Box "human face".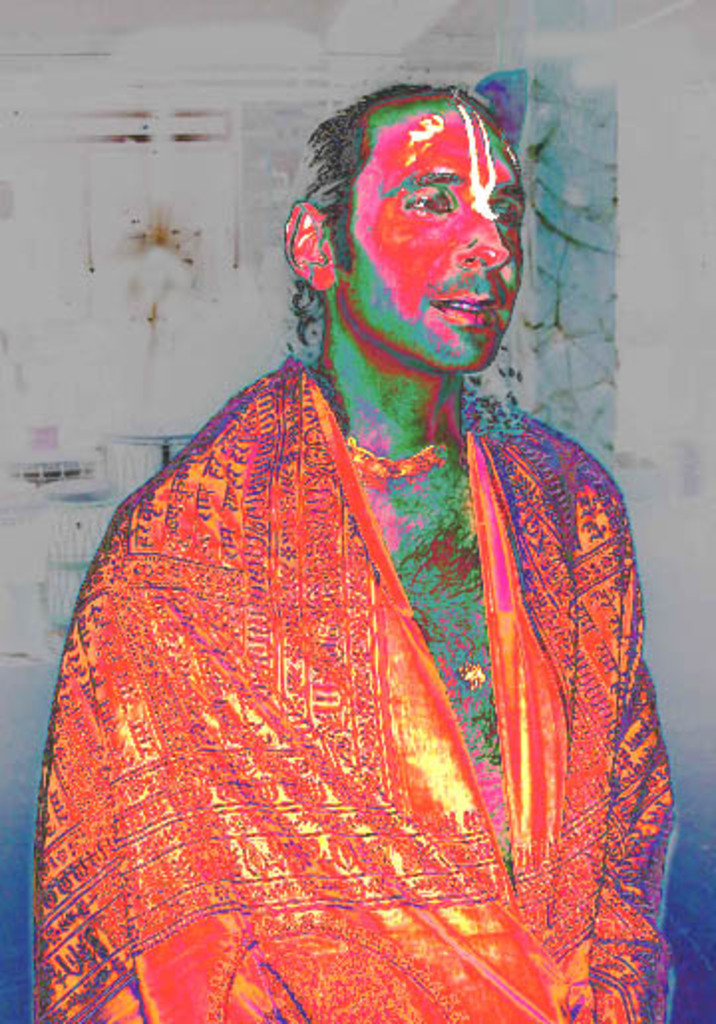
(330,101,529,372).
